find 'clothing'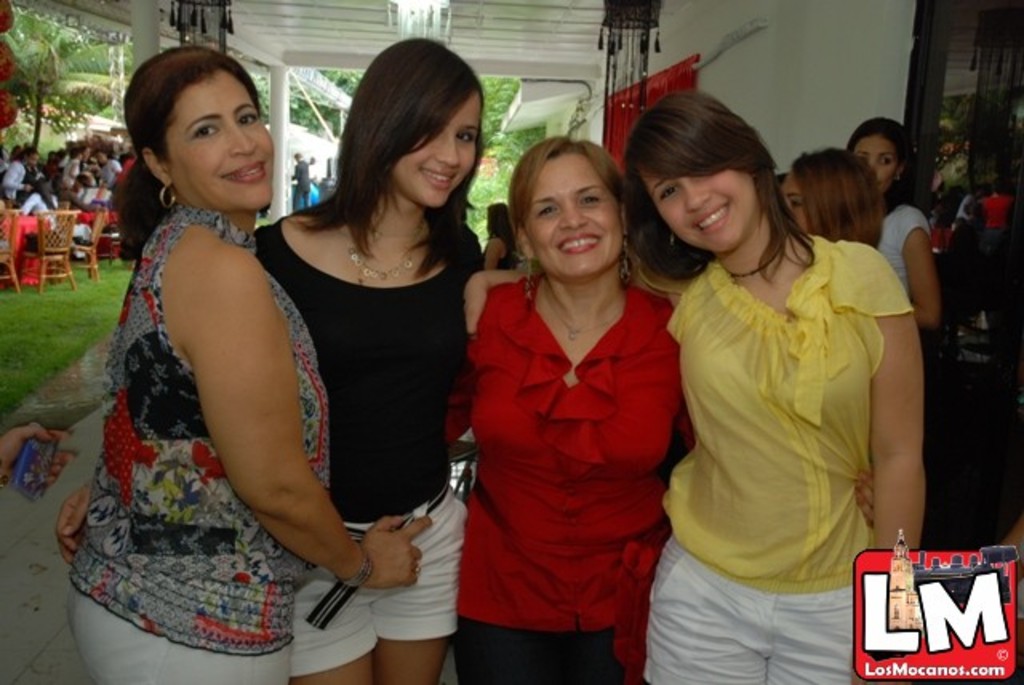
(x1=667, y1=200, x2=947, y2=683)
